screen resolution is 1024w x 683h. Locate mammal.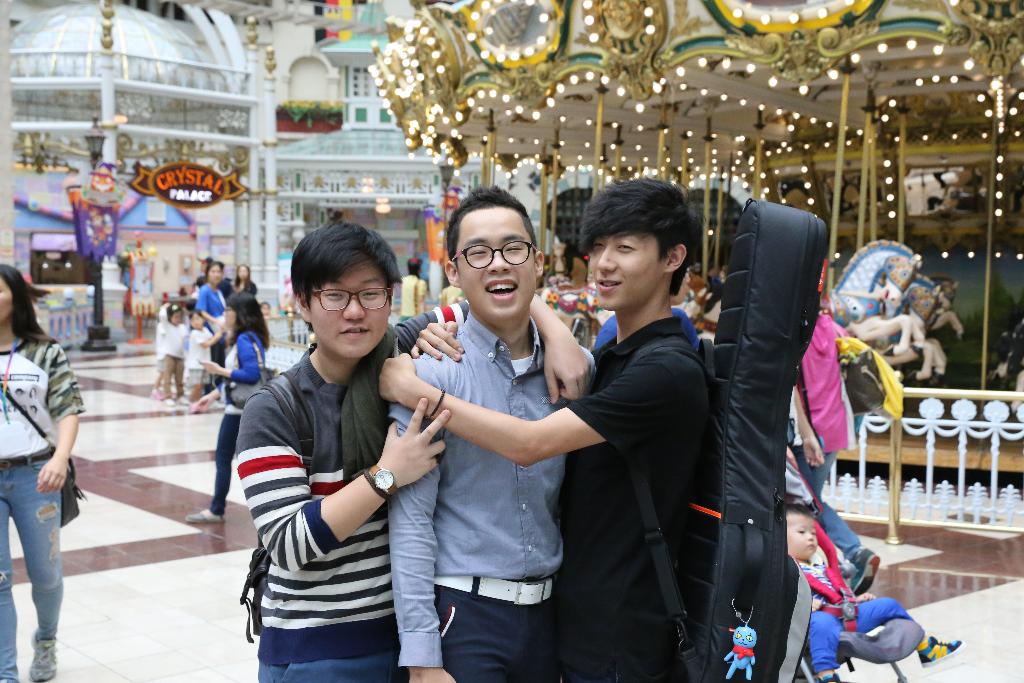
l=222, t=259, r=257, b=297.
